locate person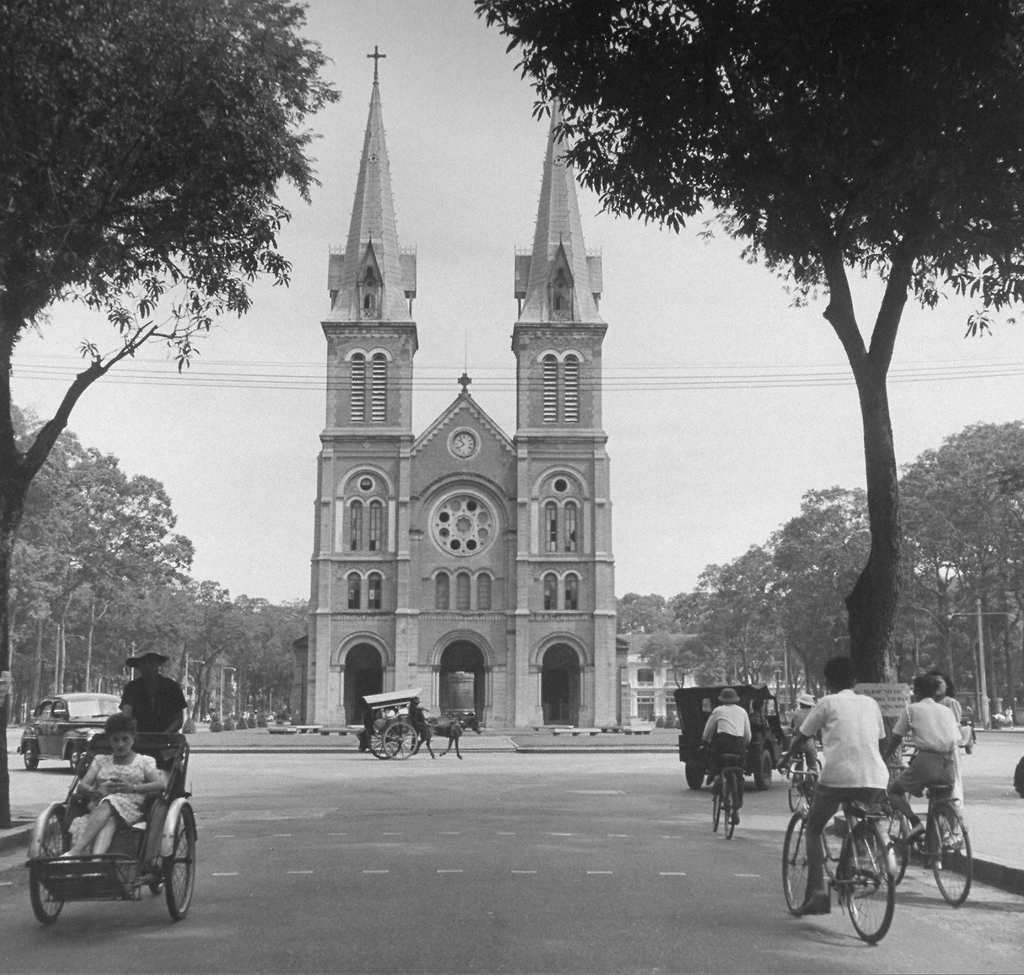
region(57, 711, 167, 876)
